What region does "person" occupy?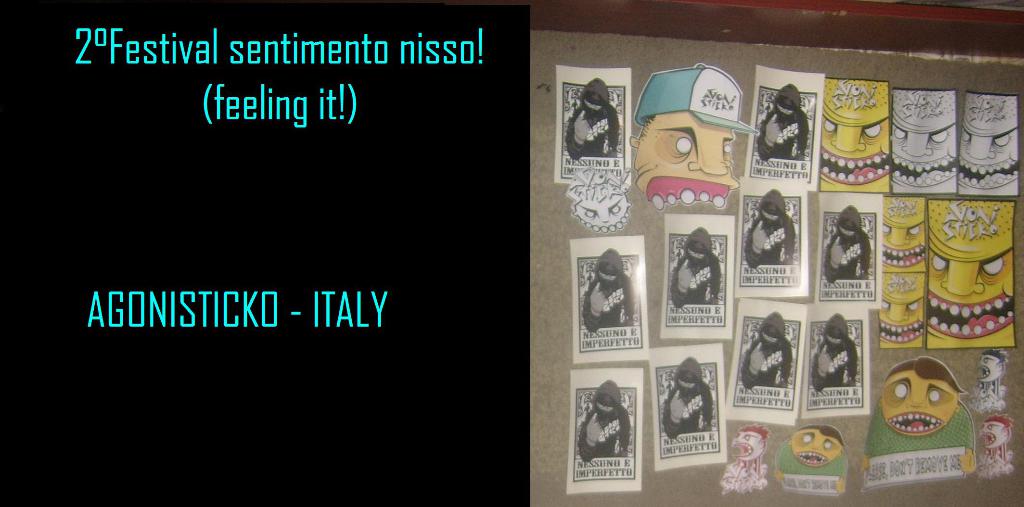
left=666, top=229, right=723, bottom=307.
